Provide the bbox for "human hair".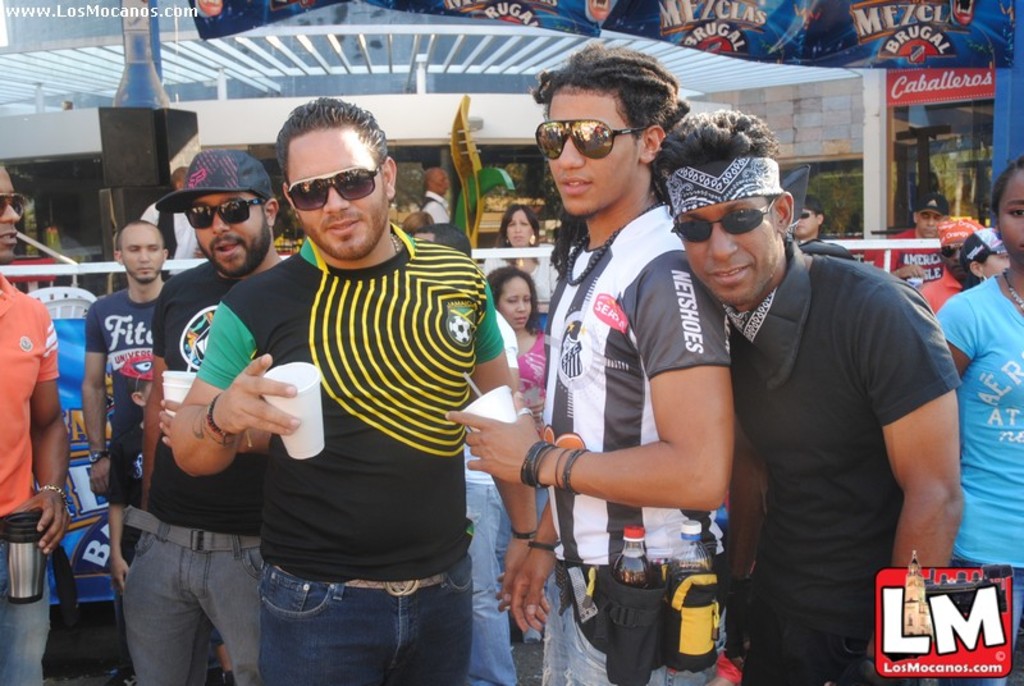
[532, 38, 692, 282].
